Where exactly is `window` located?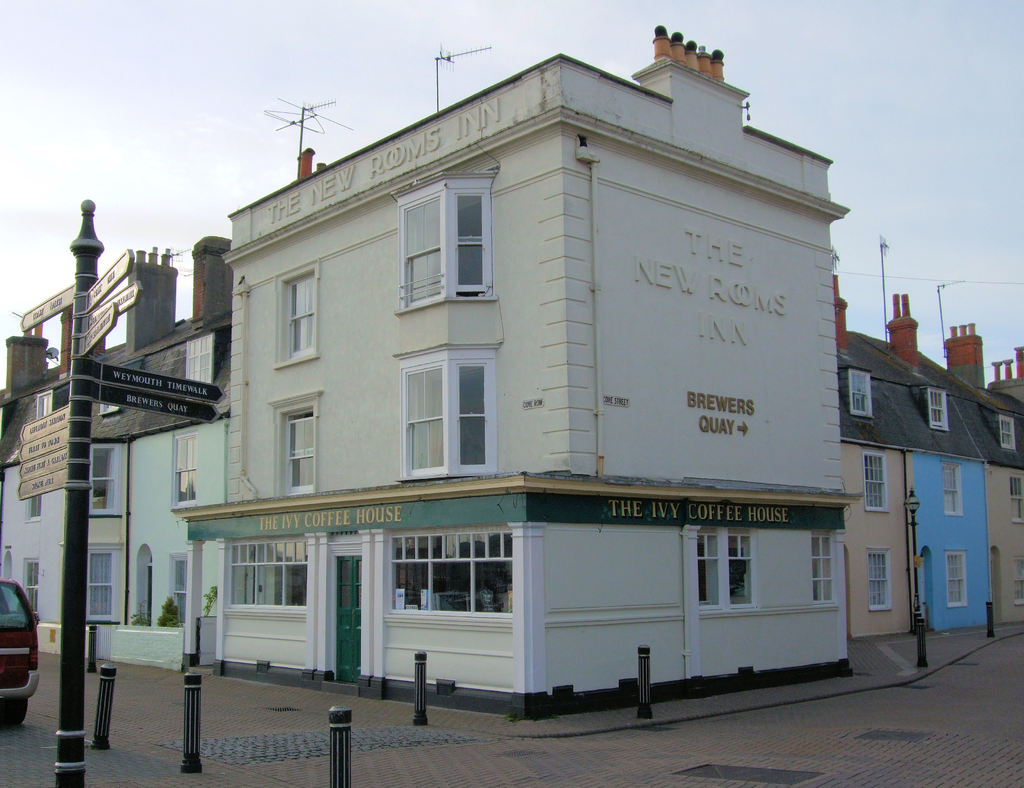
Its bounding box is rect(939, 551, 969, 607).
